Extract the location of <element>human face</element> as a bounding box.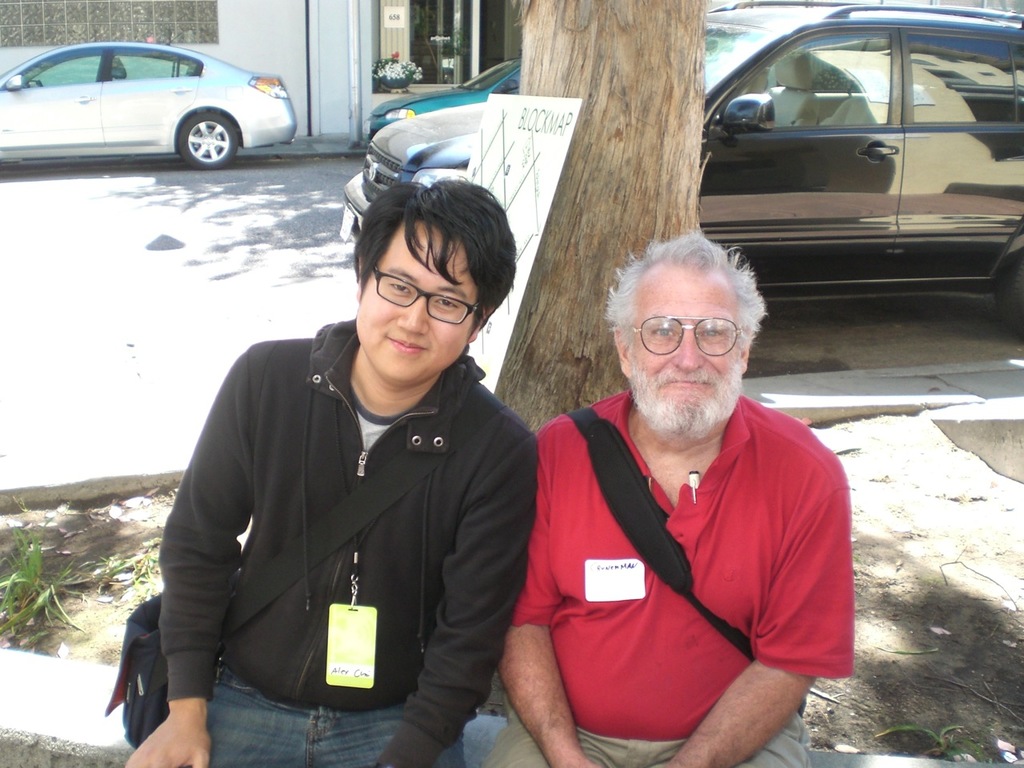
{"left": 354, "top": 221, "right": 477, "bottom": 383}.
